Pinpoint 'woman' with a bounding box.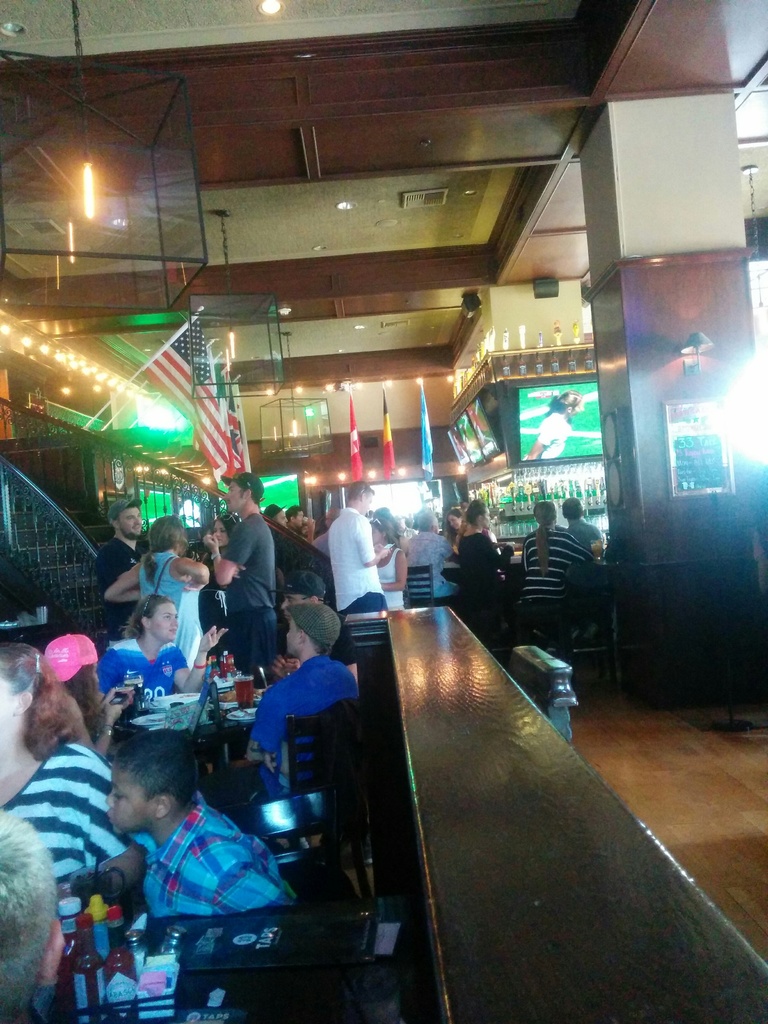
(453, 499, 506, 641).
